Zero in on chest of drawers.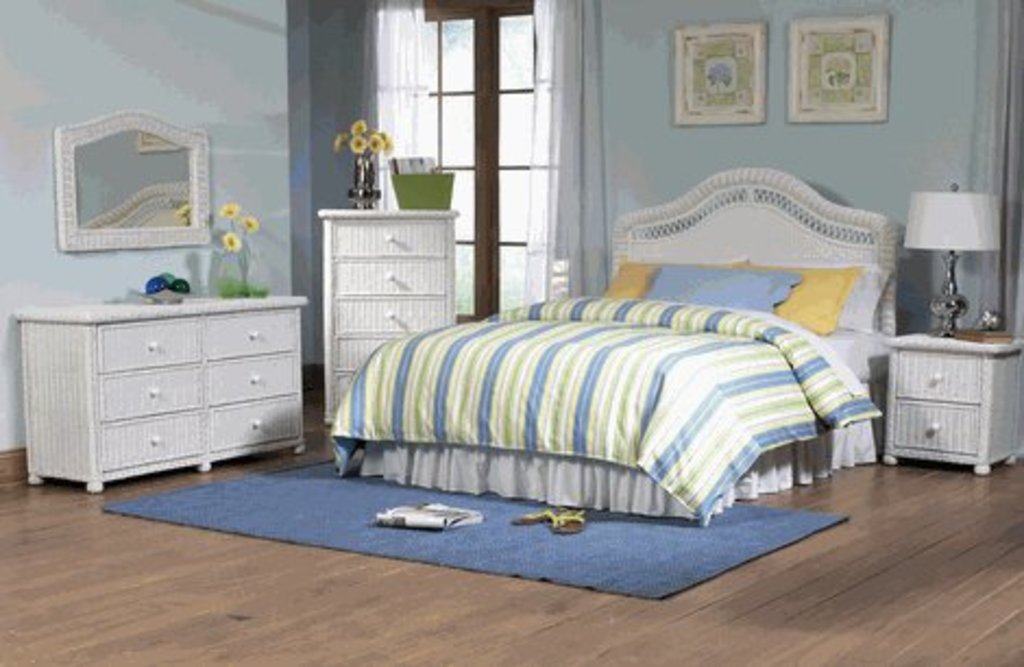
Zeroed in: rect(314, 207, 458, 419).
